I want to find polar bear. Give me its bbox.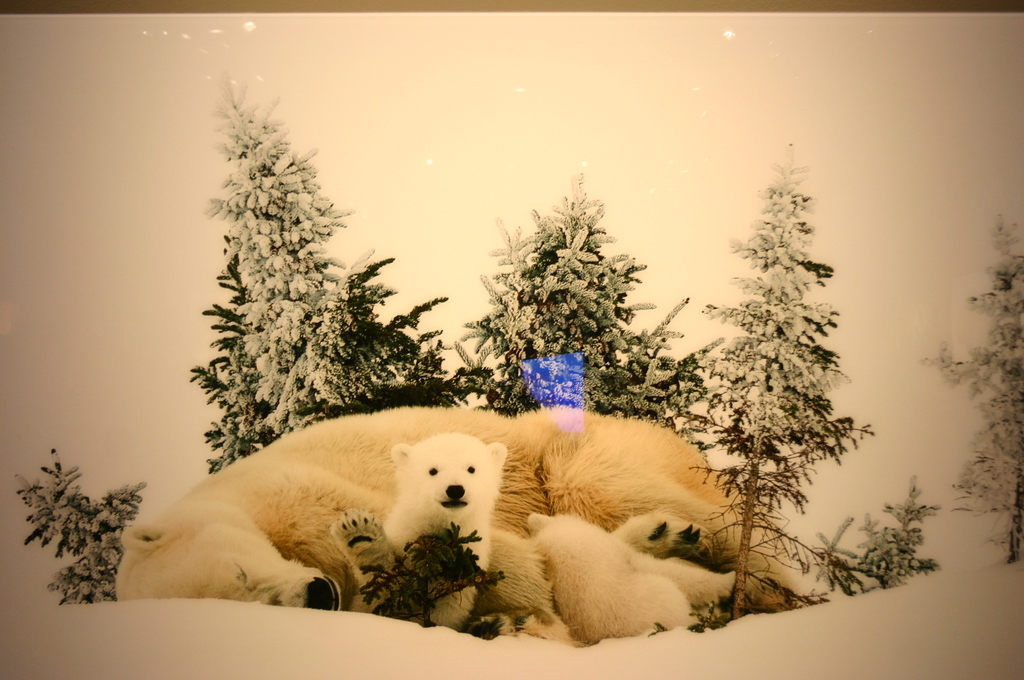
525 517 740 645.
